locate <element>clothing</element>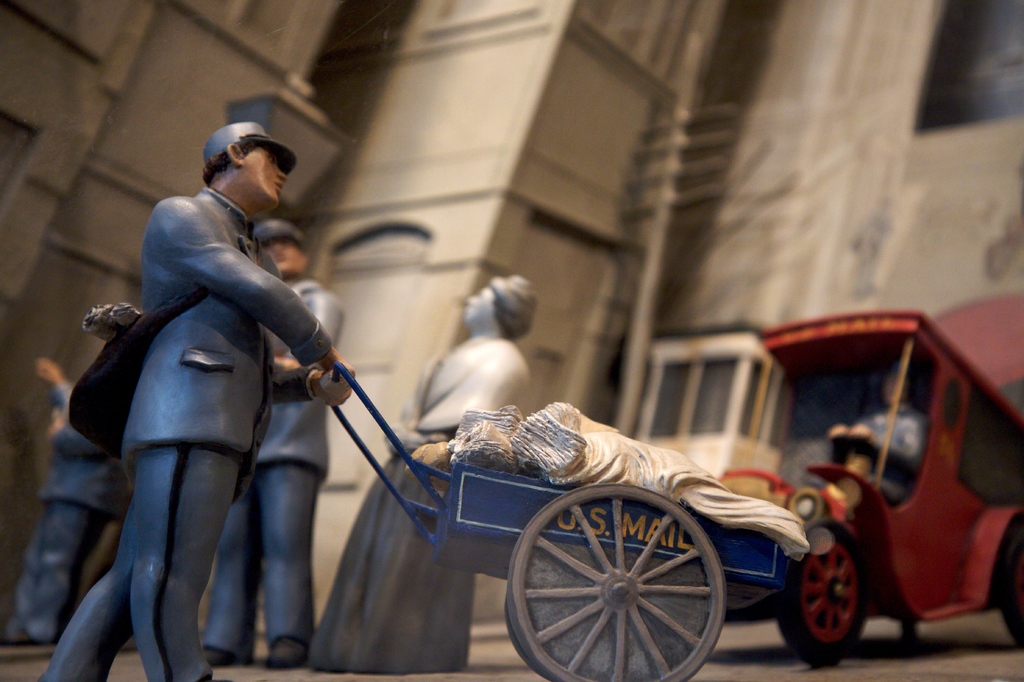
<box>2,375,130,646</box>
